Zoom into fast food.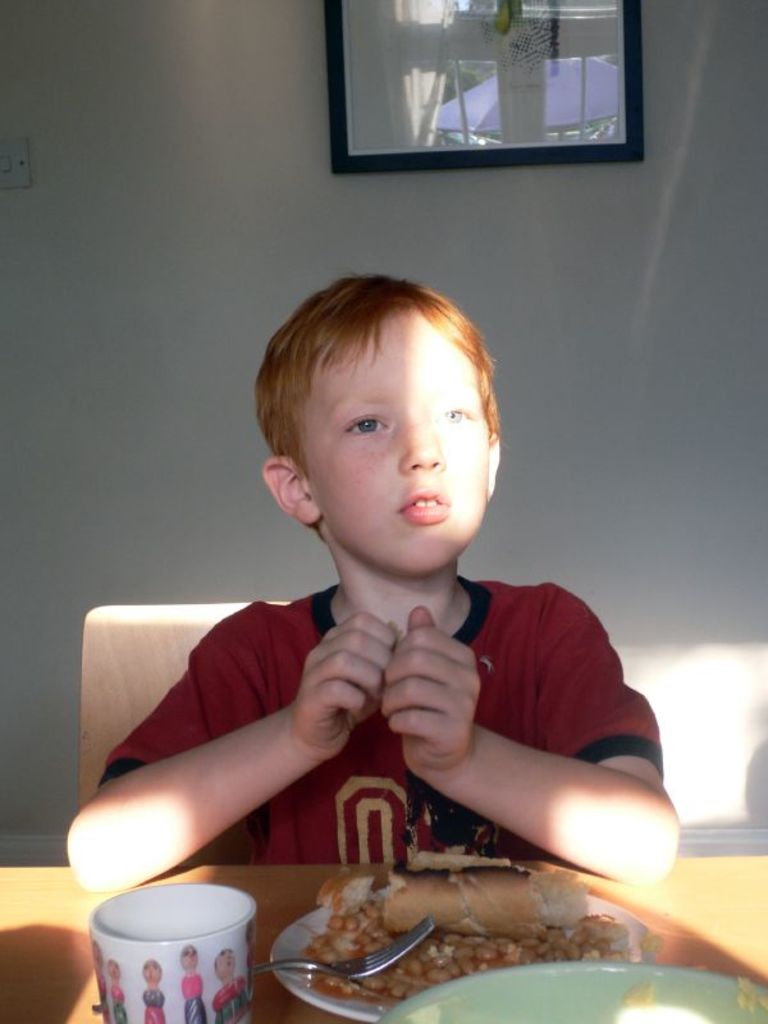
Zoom target: 314, 846, 594, 942.
